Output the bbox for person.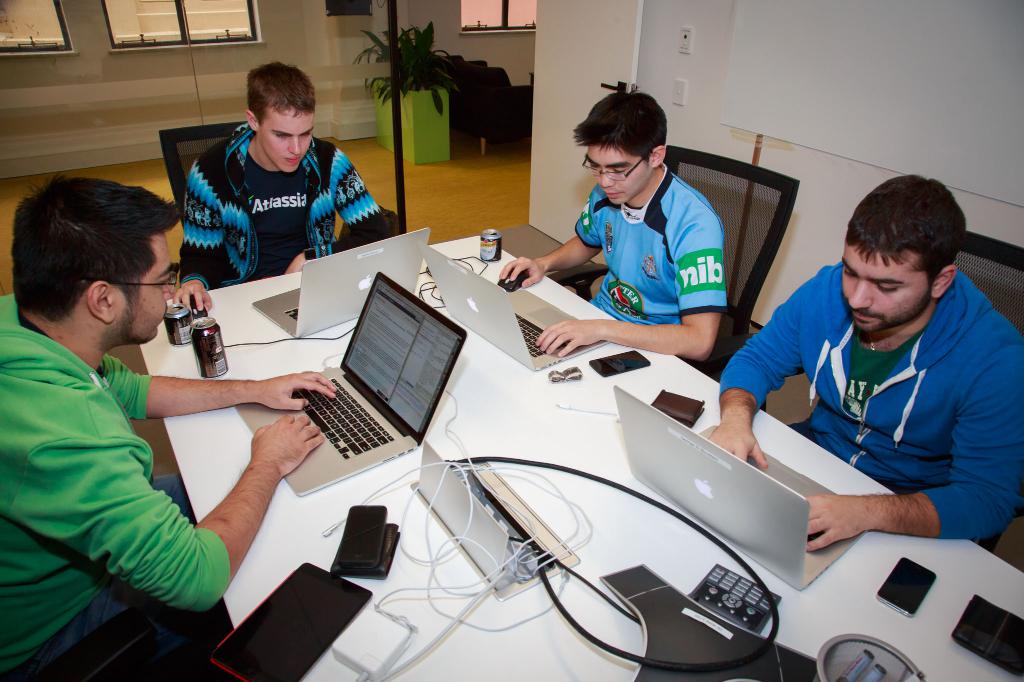
pyautogui.locateOnScreen(698, 170, 1023, 557).
